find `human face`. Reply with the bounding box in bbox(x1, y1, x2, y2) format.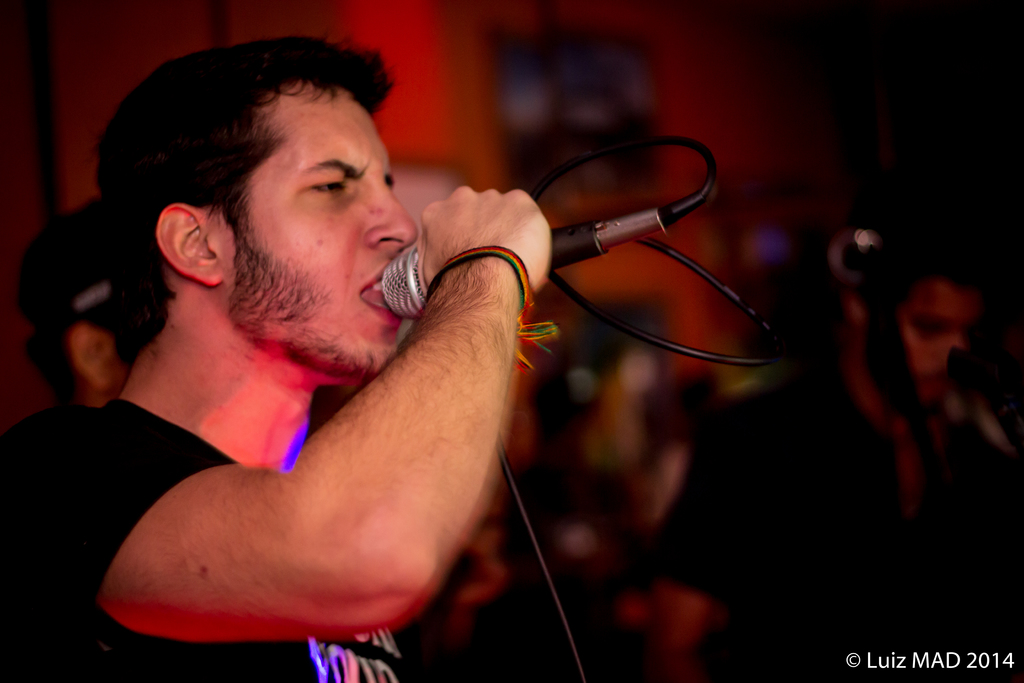
bbox(906, 284, 982, 379).
